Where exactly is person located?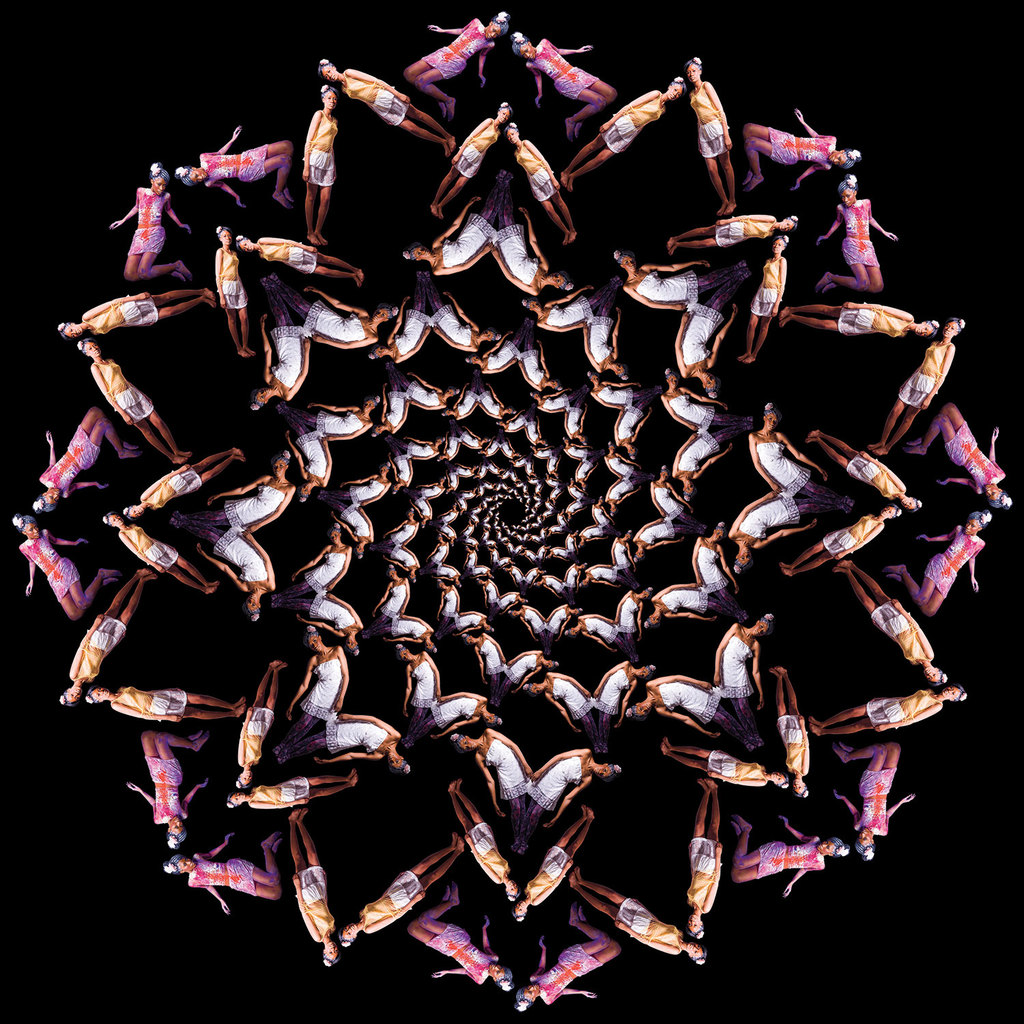
Its bounding box is box(449, 764, 509, 890).
